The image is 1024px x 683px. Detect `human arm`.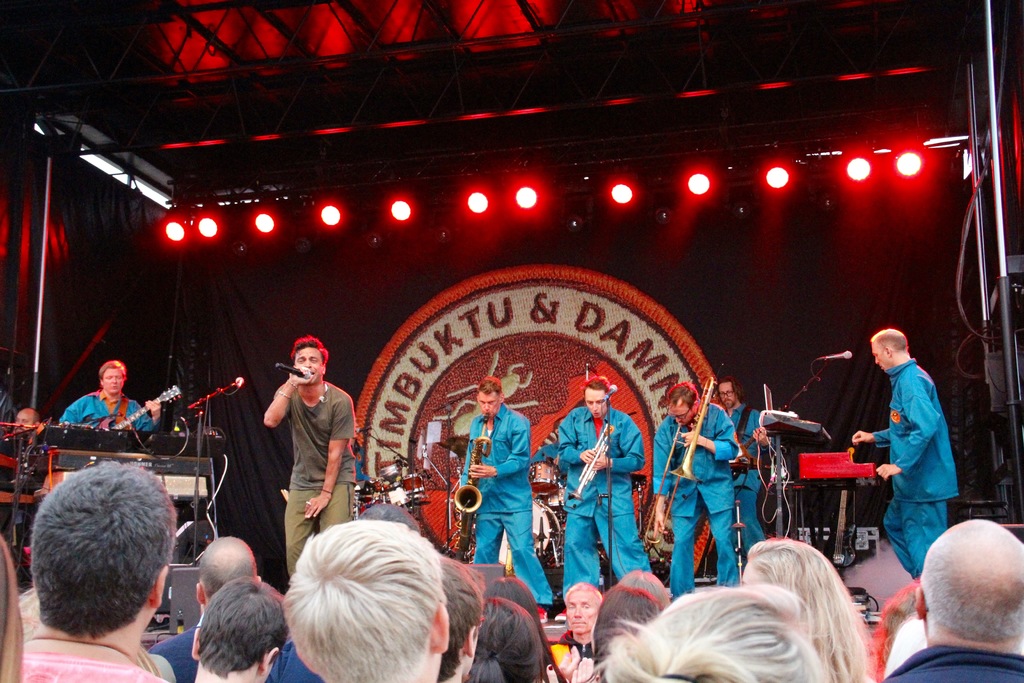
Detection: box(68, 402, 86, 428).
